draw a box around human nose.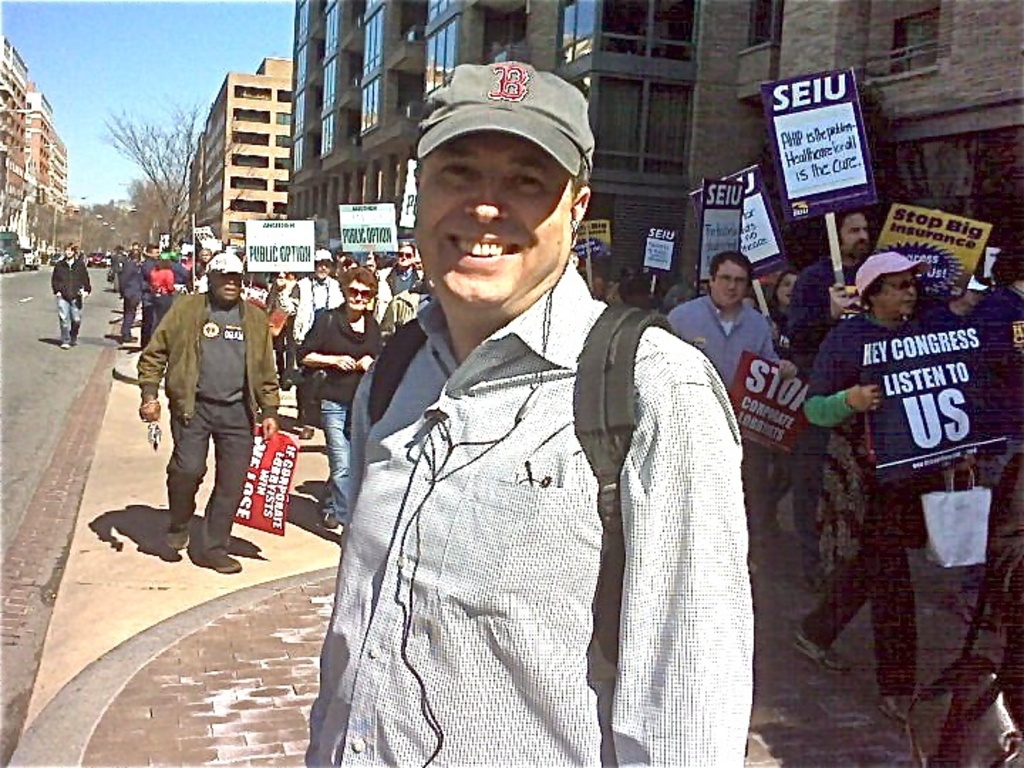
<bbox>229, 276, 235, 286</bbox>.
